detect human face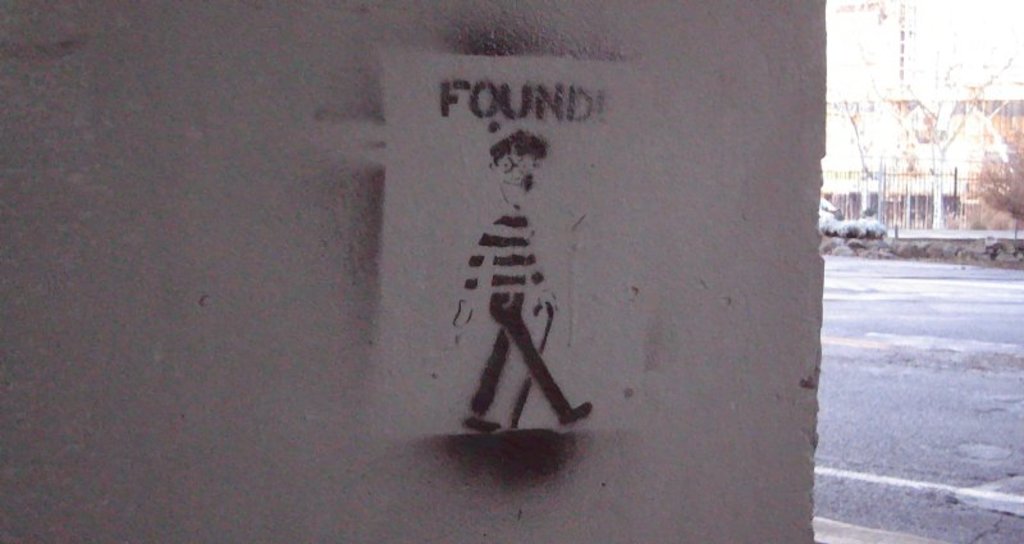
[498,154,532,206]
